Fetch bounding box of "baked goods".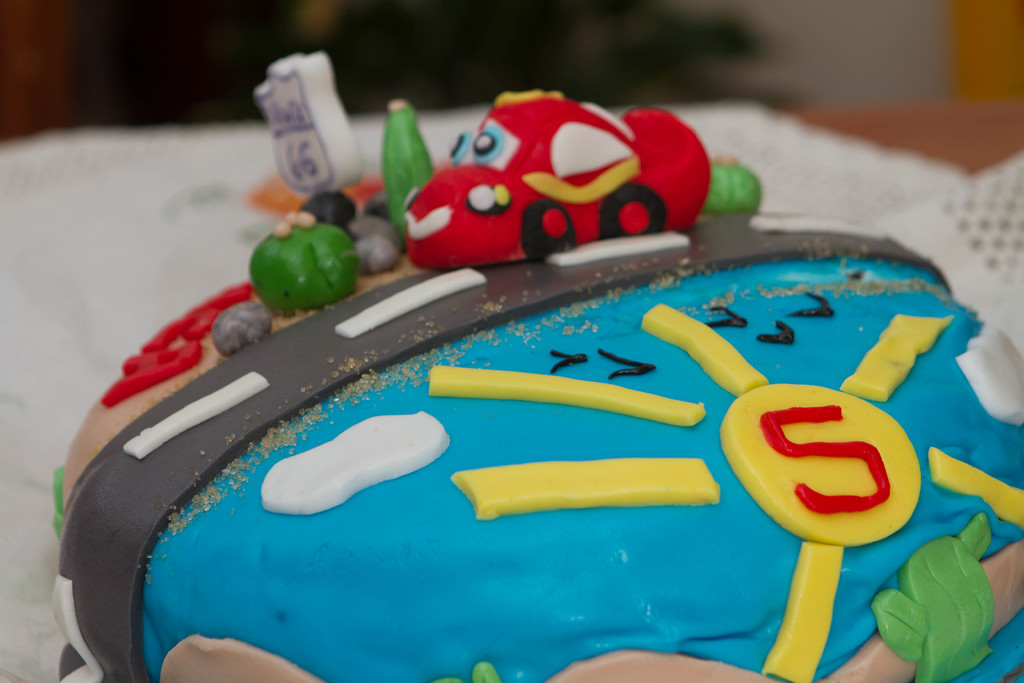
Bbox: locate(80, 206, 1001, 664).
